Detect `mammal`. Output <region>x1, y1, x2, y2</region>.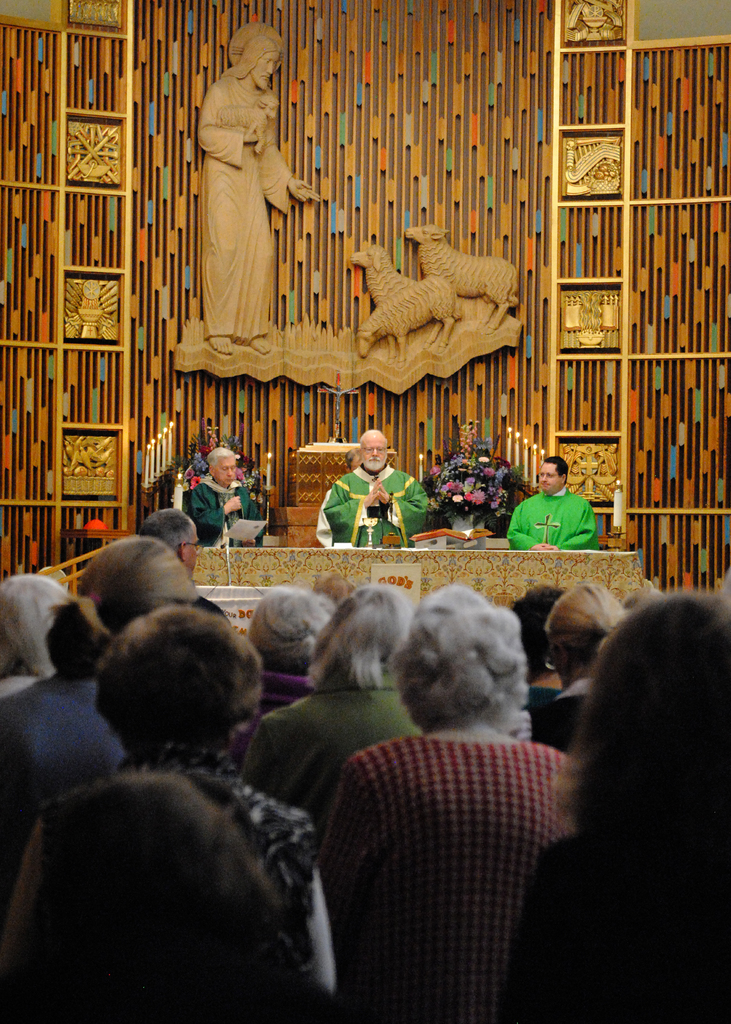
<region>12, 603, 336, 998</region>.
